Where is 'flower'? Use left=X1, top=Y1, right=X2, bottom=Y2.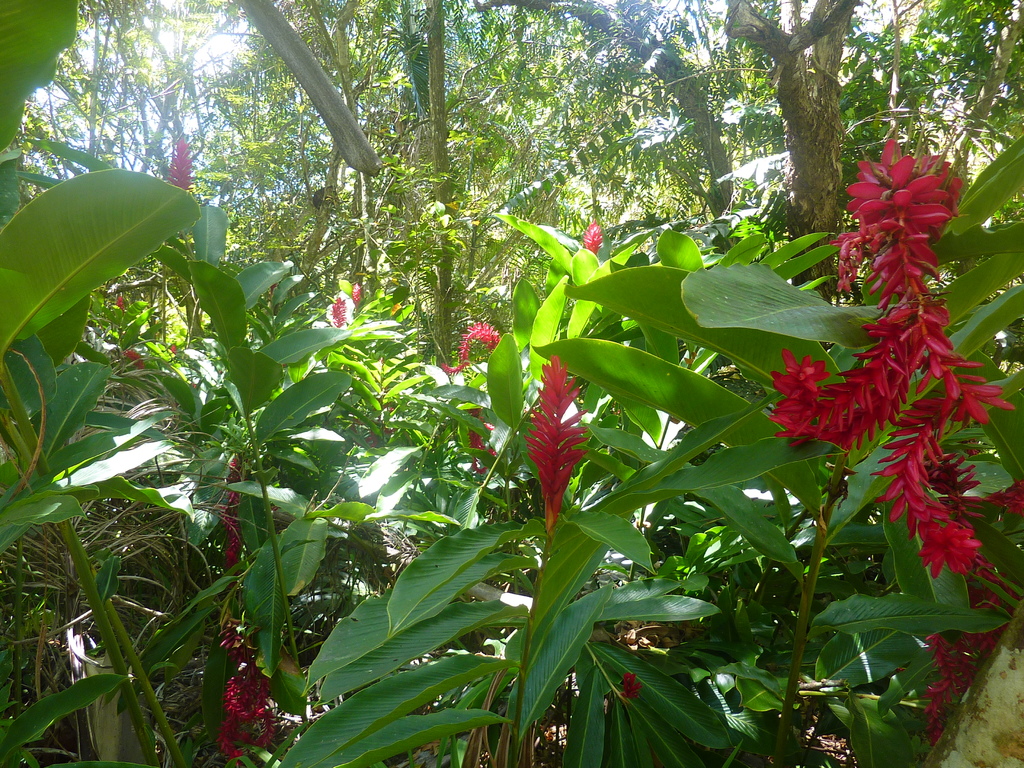
left=219, top=621, right=282, bottom=756.
